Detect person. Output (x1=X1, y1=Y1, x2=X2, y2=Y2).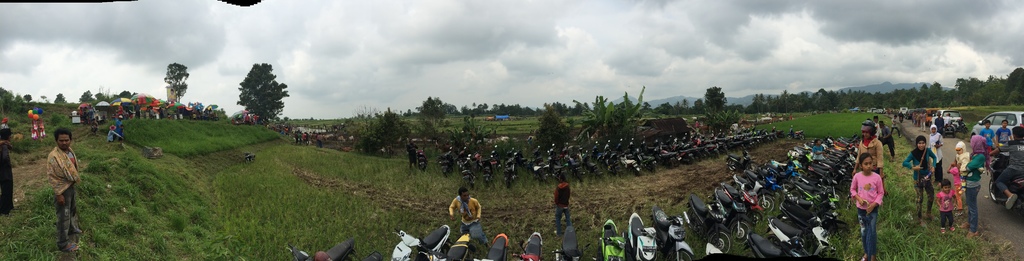
(x1=0, y1=124, x2=4, y2=210).
